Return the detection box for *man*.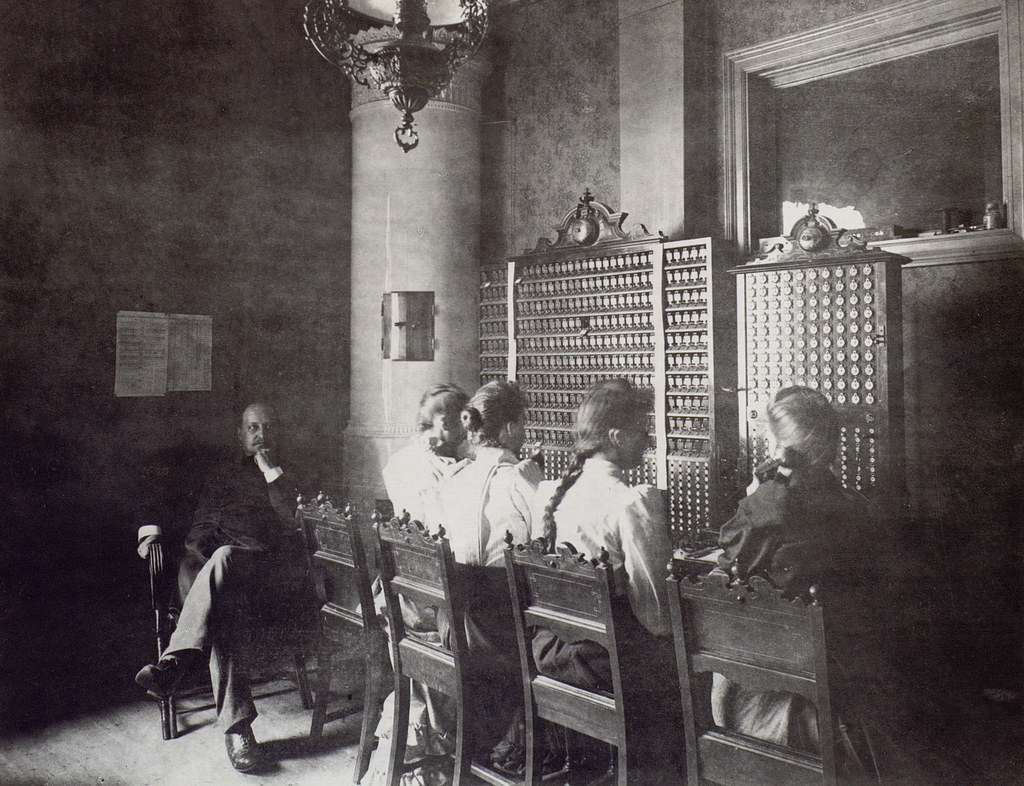
135/401/318/774.
